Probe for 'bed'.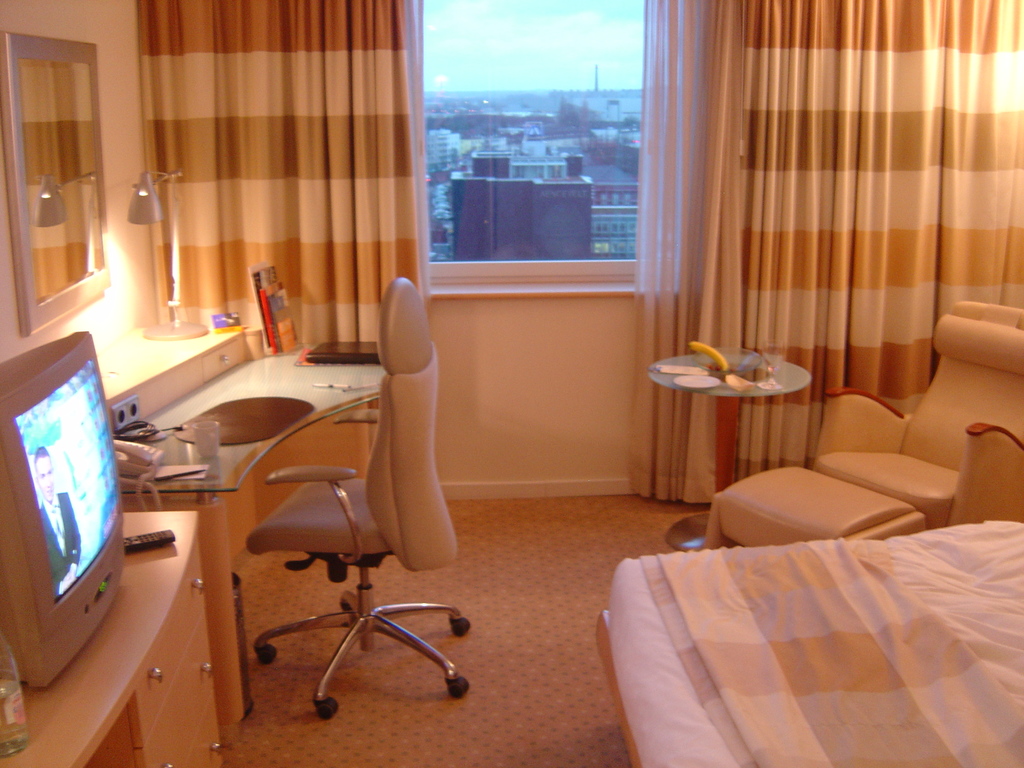
Probe result: <box>616,523,1023,766</box>.
